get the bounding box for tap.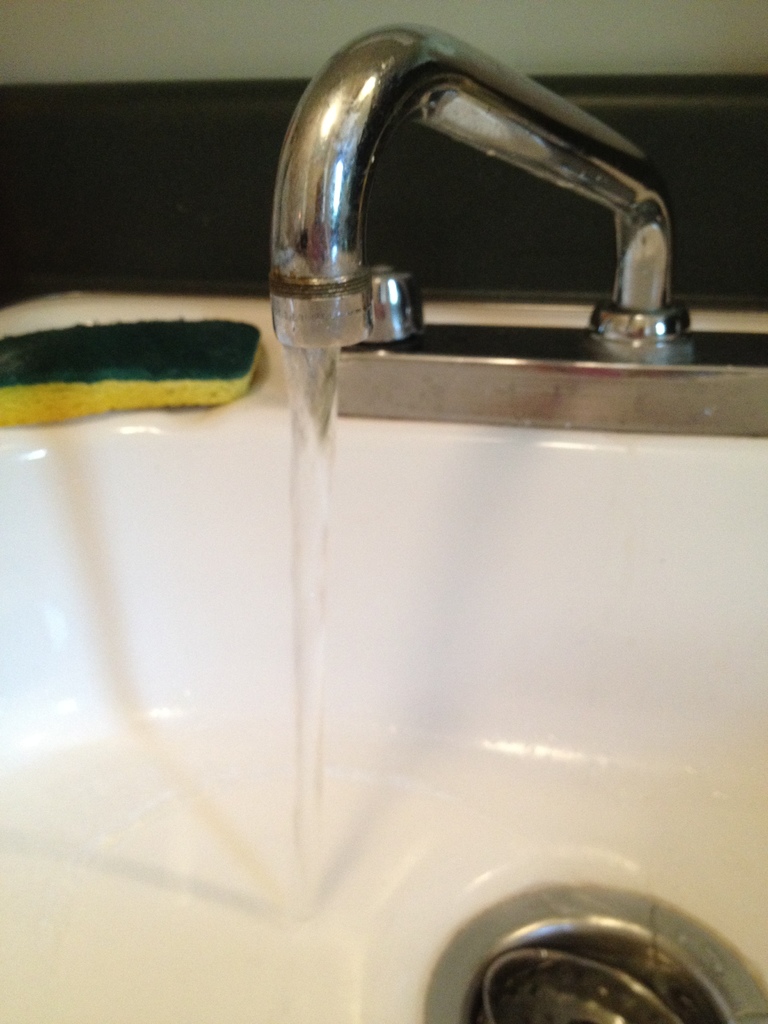
<region>262, 15, 685, 349</region>.
